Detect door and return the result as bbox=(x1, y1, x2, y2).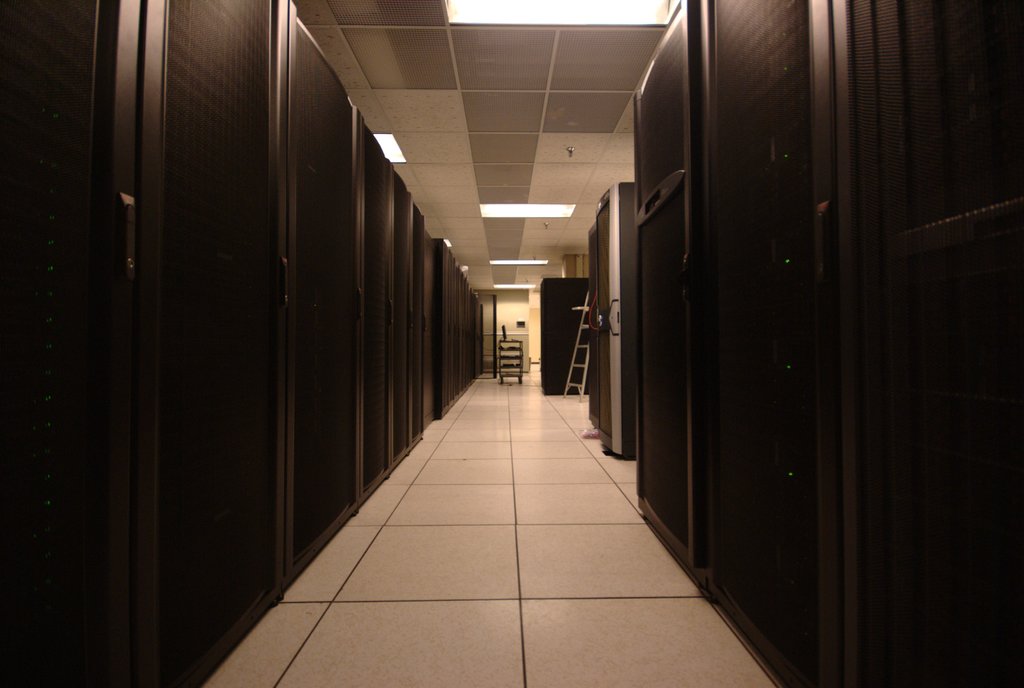
bbox=(696, 0, 836, 687).
